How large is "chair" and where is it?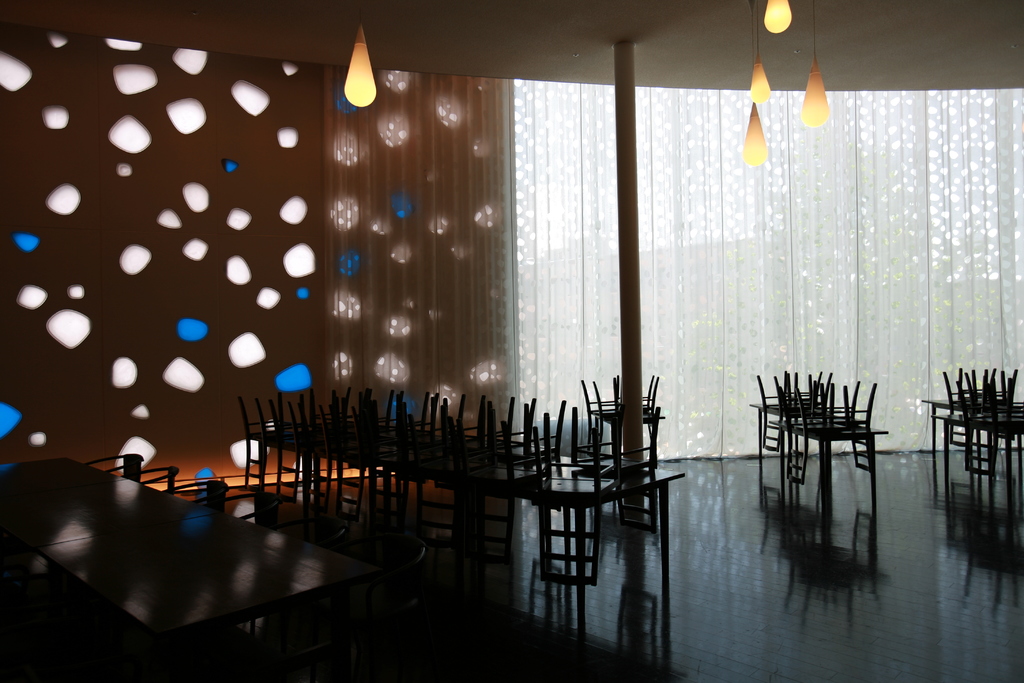
Bounding box: select_region(974, 370, 1018, 447).
